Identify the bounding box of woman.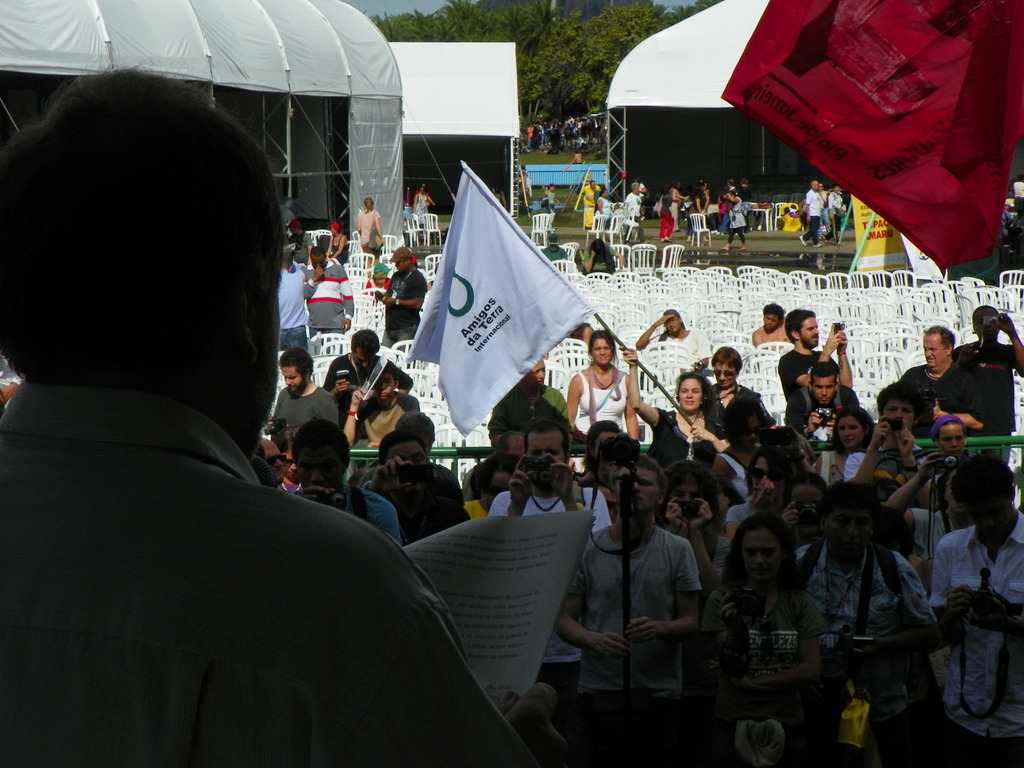
box(925, 418, 984, 504).
